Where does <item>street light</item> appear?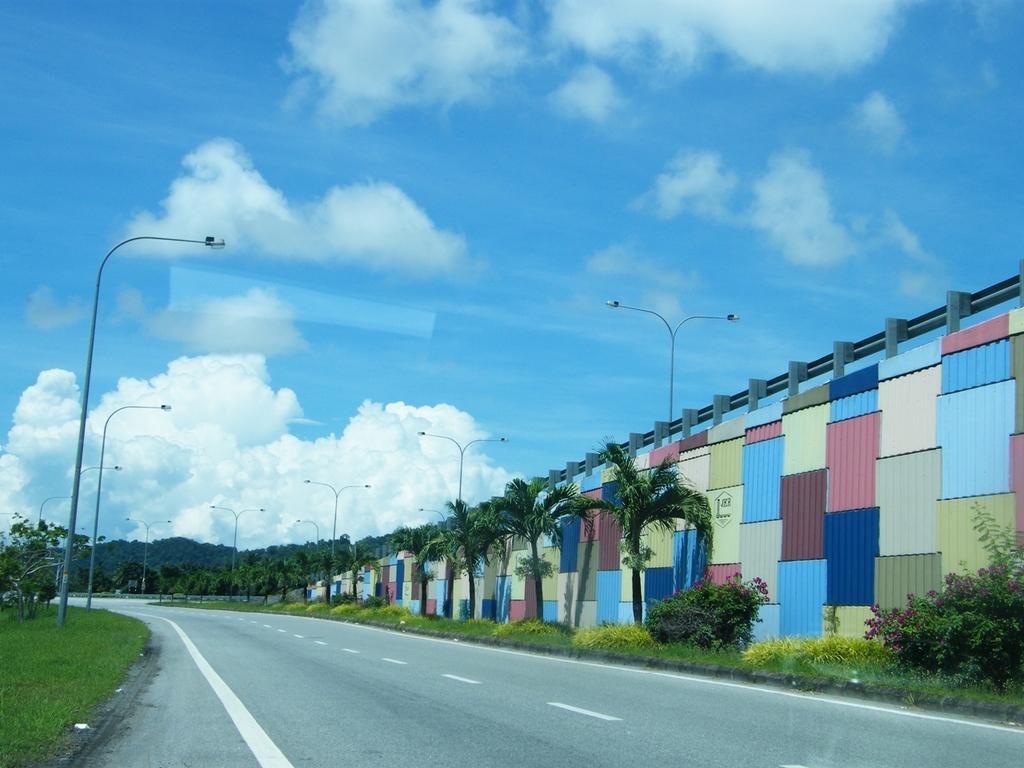
Appears at rect(300, 480, 368, 566).
